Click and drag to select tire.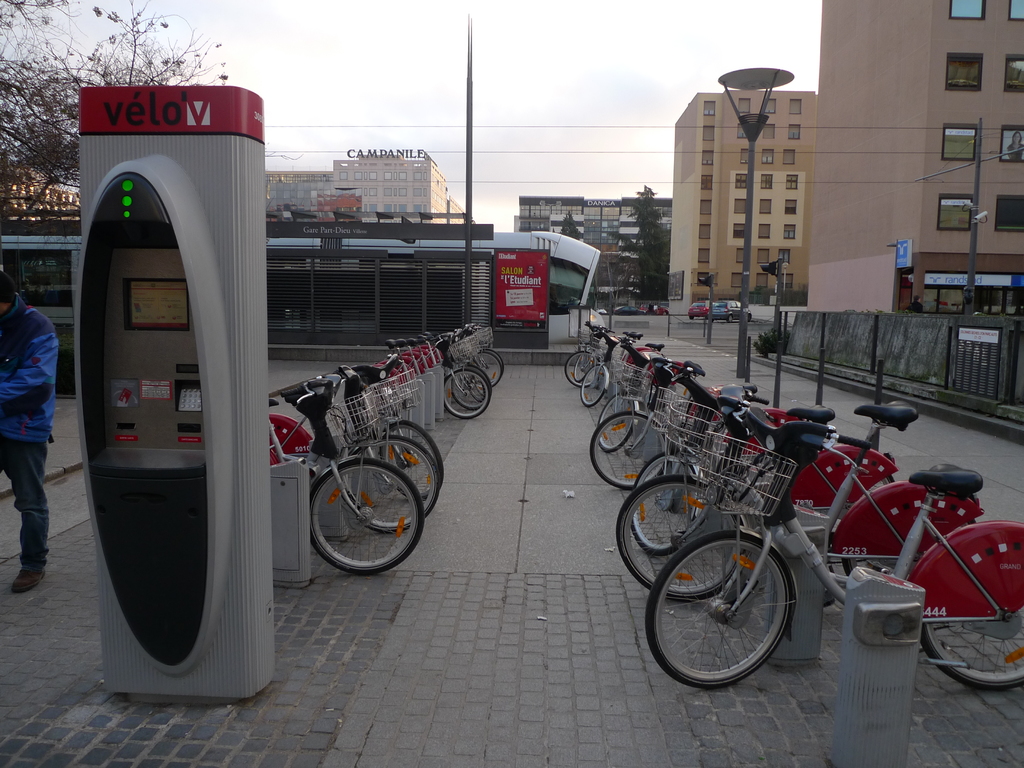
Selection: BBox(580, 362, 609, 406).
